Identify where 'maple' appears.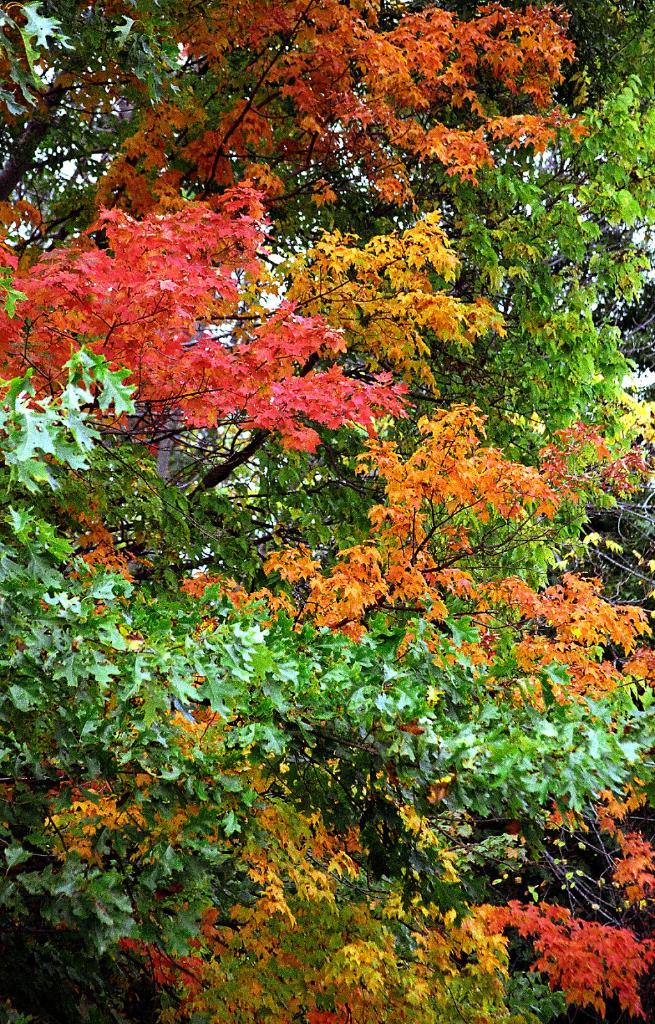
Appears at [x1=0, y1=0, x2=602, y2=283].
